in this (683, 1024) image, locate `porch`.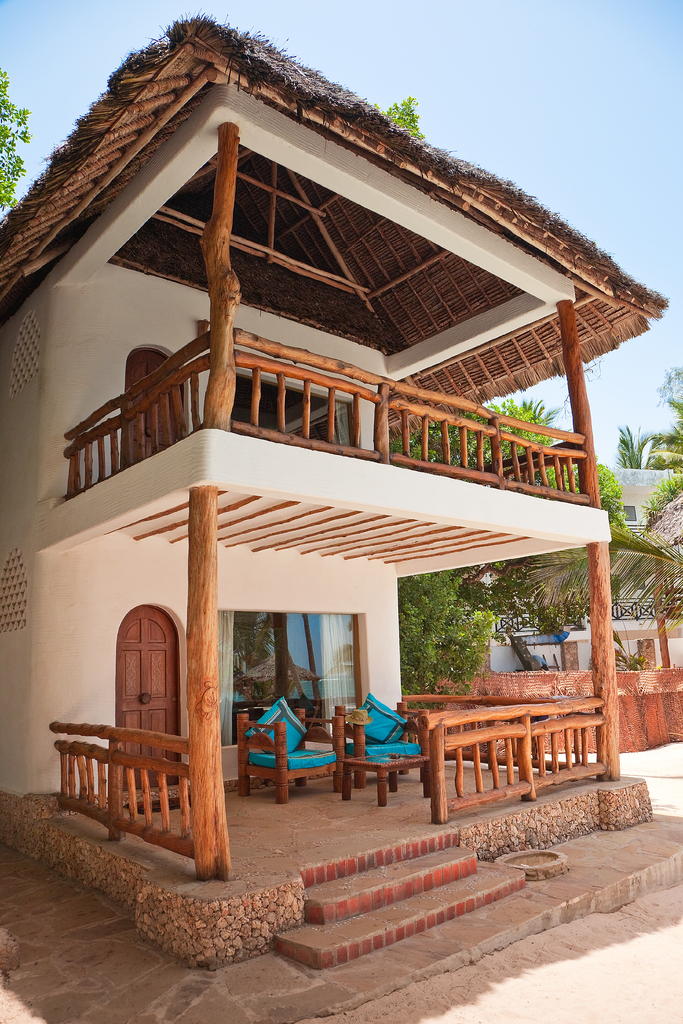
Bounding box: l=46, t=689, r=604, b=881.
